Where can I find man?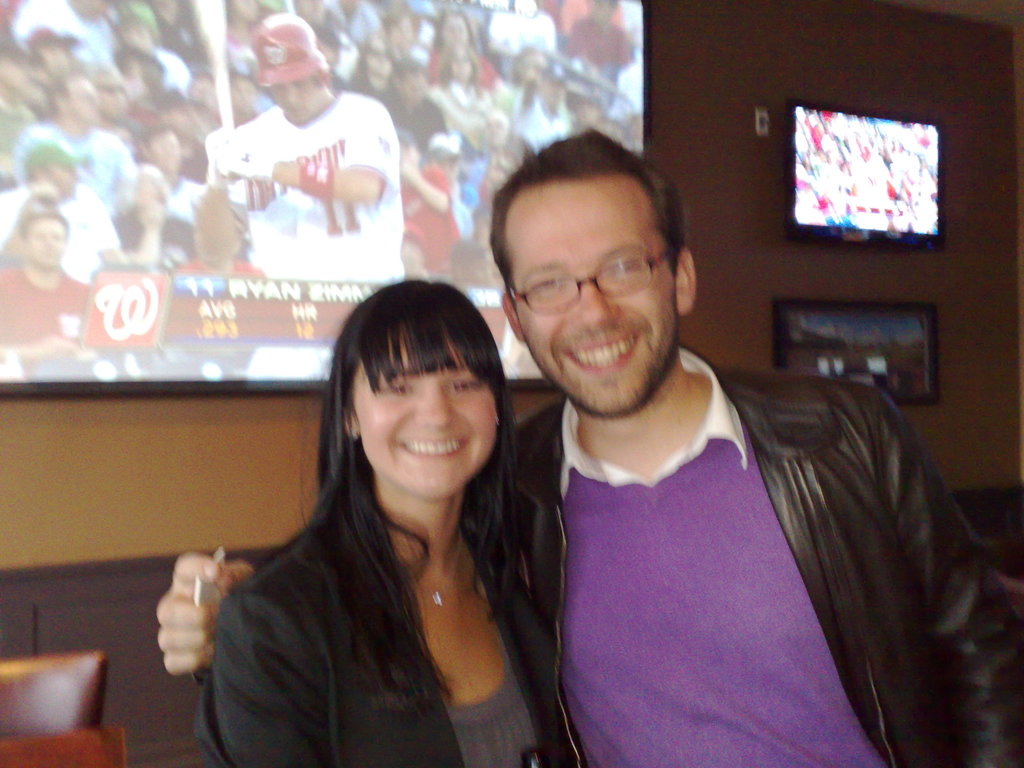
You can find it at crop(15, 70, 141, 202).
